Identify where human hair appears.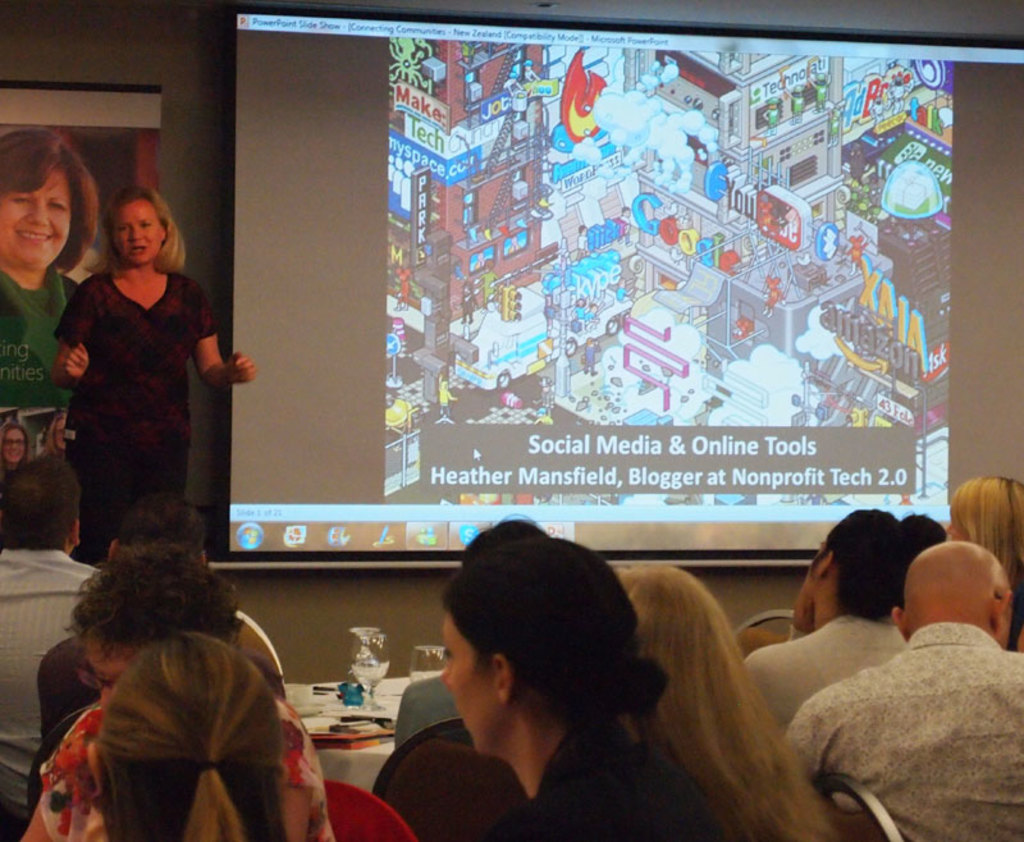
Appears at 1 450 81 552.
